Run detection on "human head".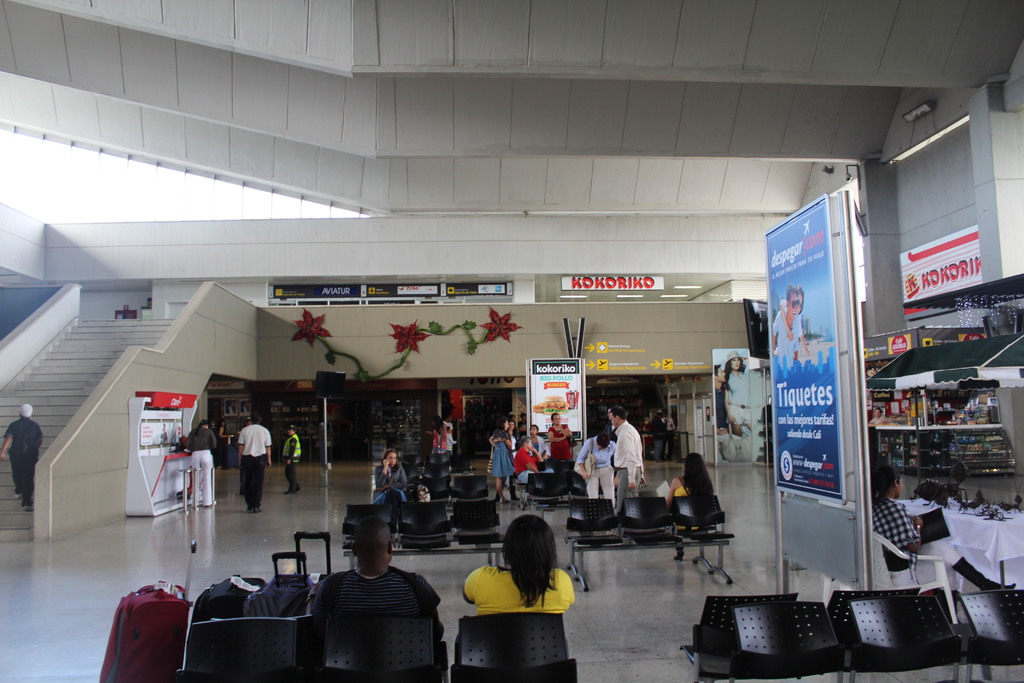
Result: 353 520 392 567.
